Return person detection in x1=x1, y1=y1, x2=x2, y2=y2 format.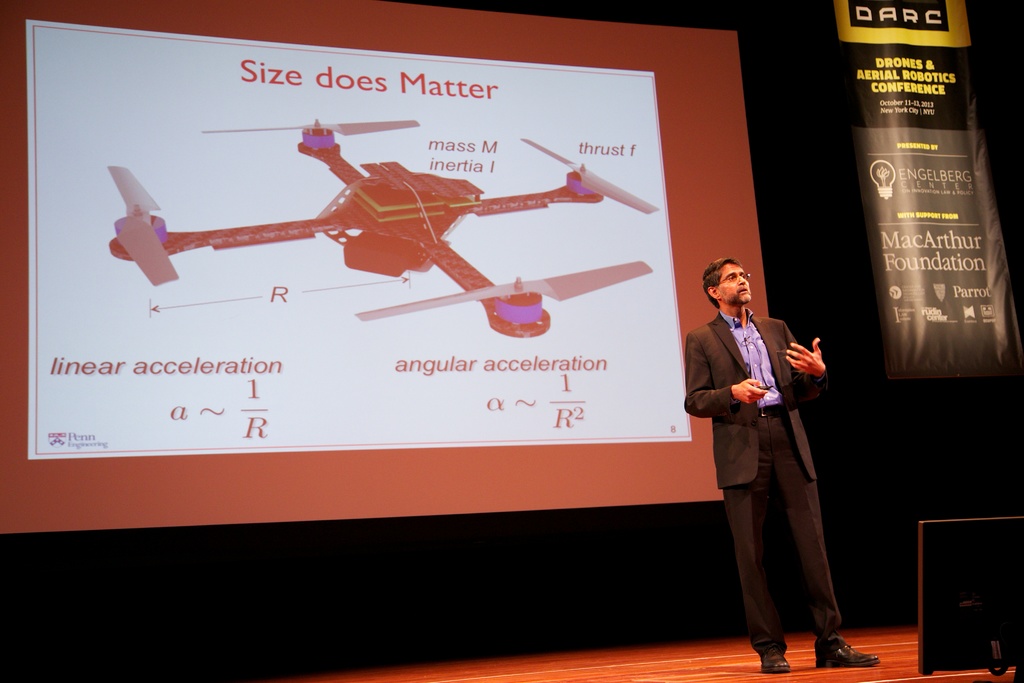
x1=698, y1=234, x2=851, y2=648.
